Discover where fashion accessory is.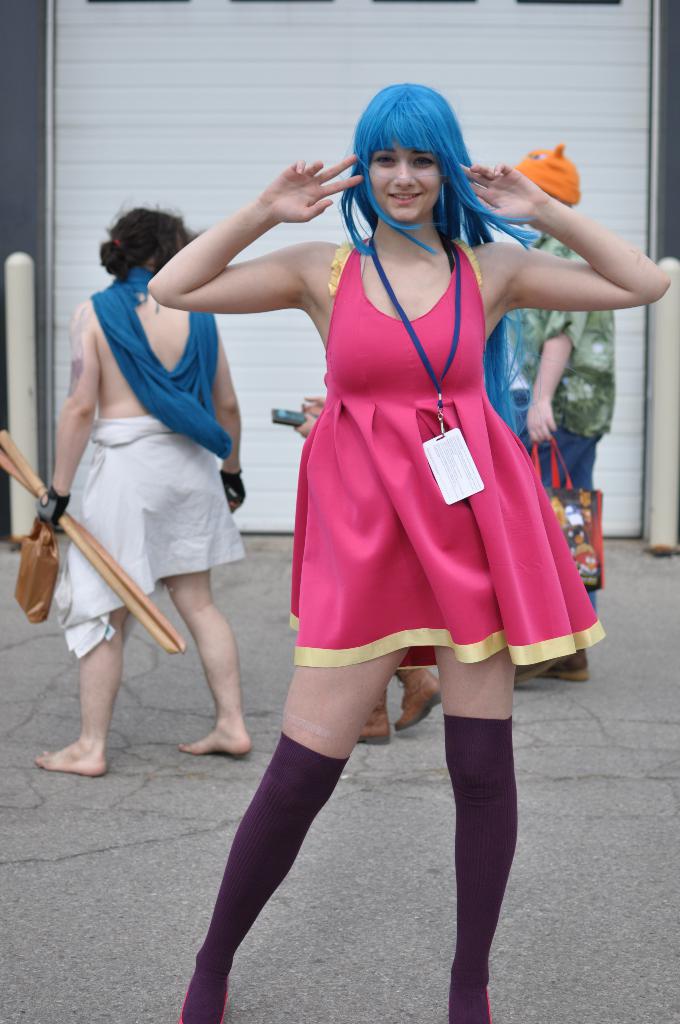
Discovered at 17,517,63,626.
